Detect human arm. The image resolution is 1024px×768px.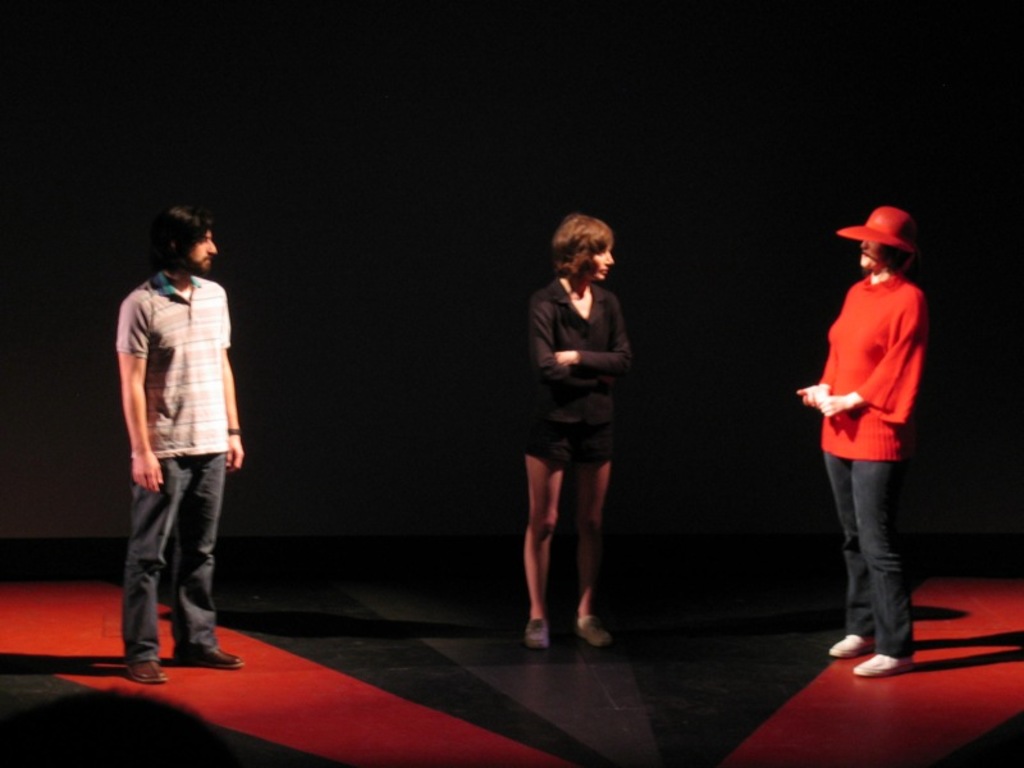
BBox(814, 285, 920, 420).
